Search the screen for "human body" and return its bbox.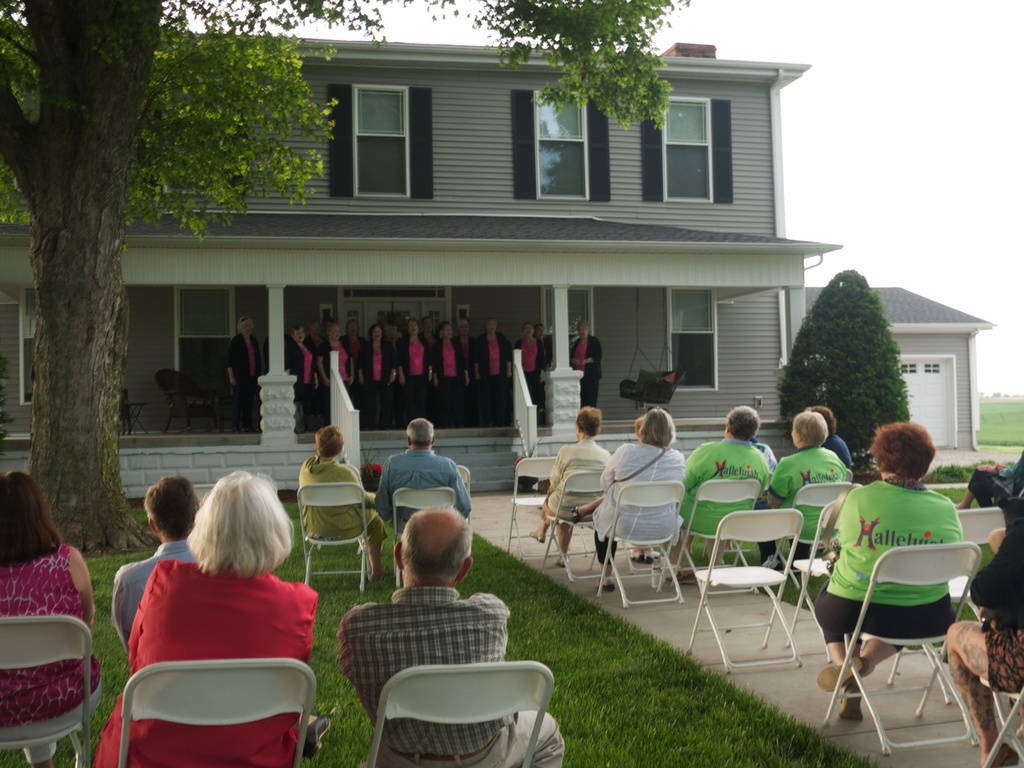
Found: 114:465:327:761.
